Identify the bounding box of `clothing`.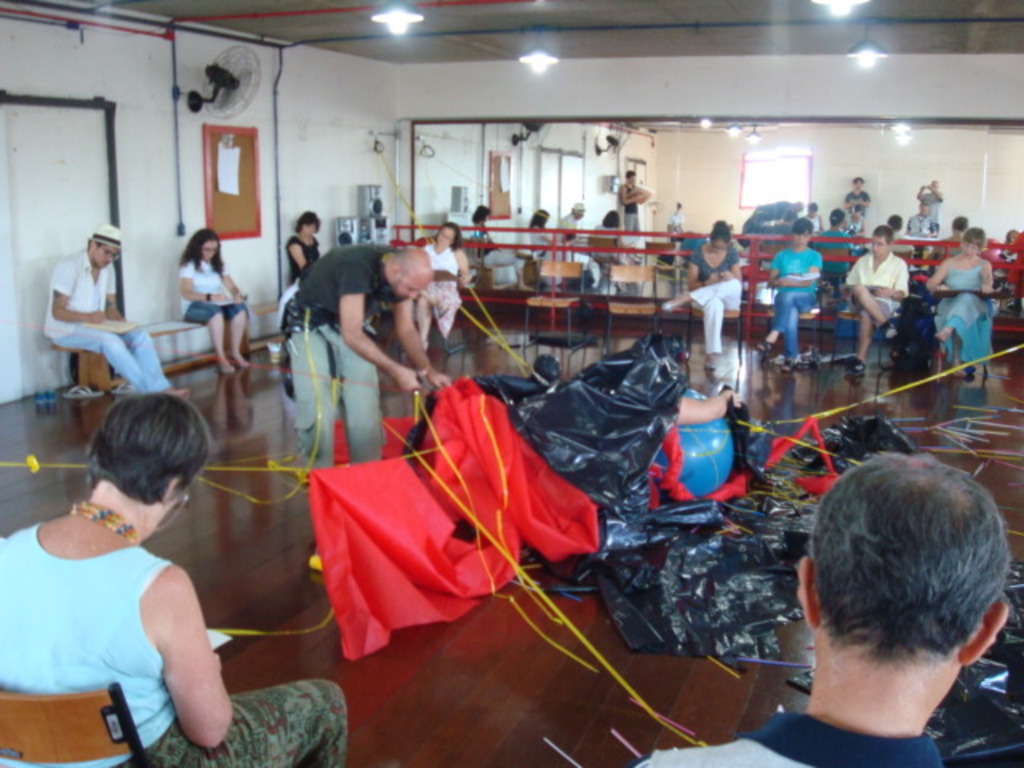
(634, 709, 938, 766).
